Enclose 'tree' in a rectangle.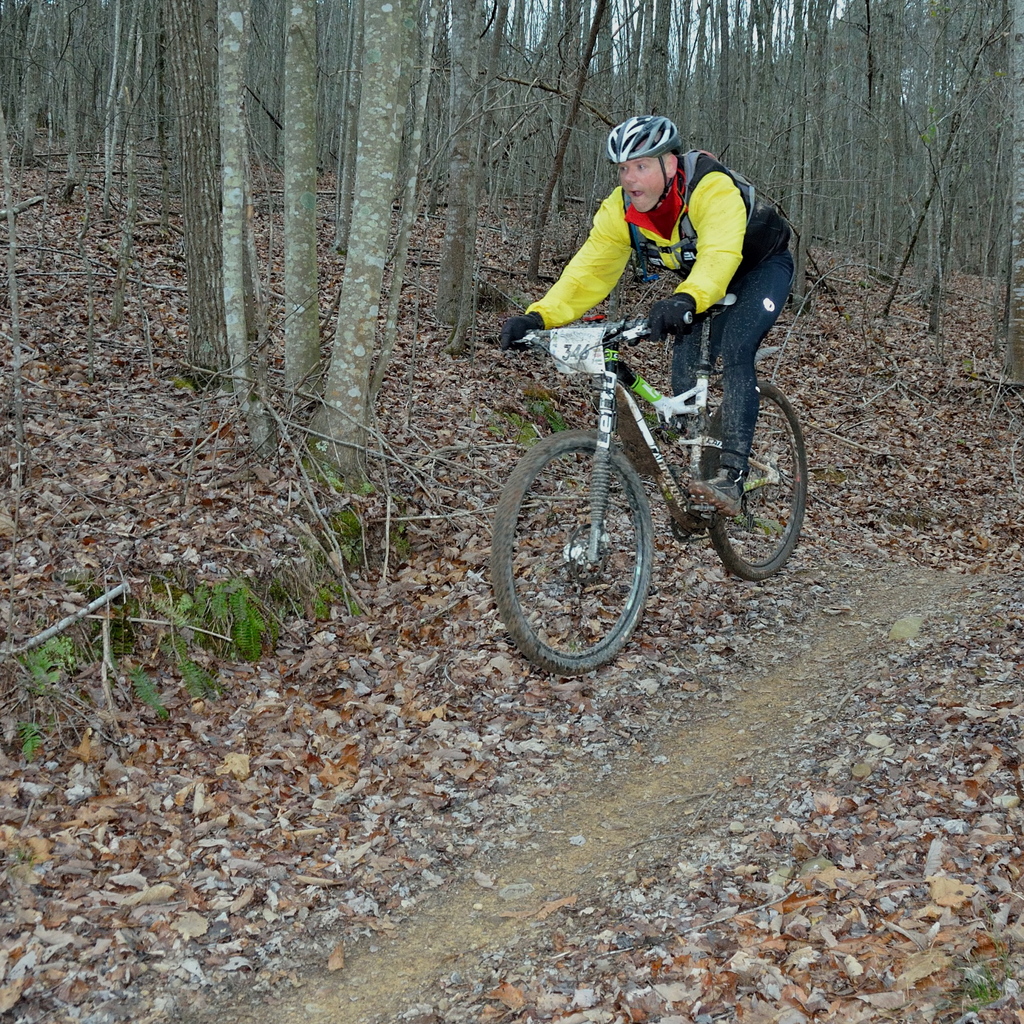
{"x1": 0, "y1": 0, "x2": 1023, "y2": 493}.
